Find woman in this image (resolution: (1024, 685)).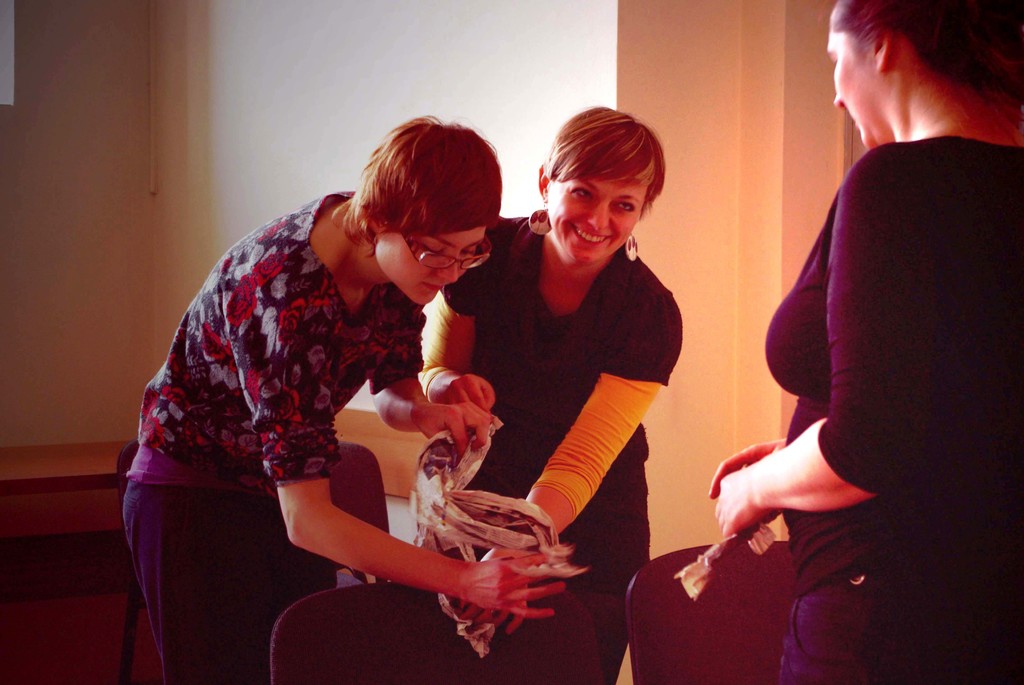
417, 106, 682, 684.
